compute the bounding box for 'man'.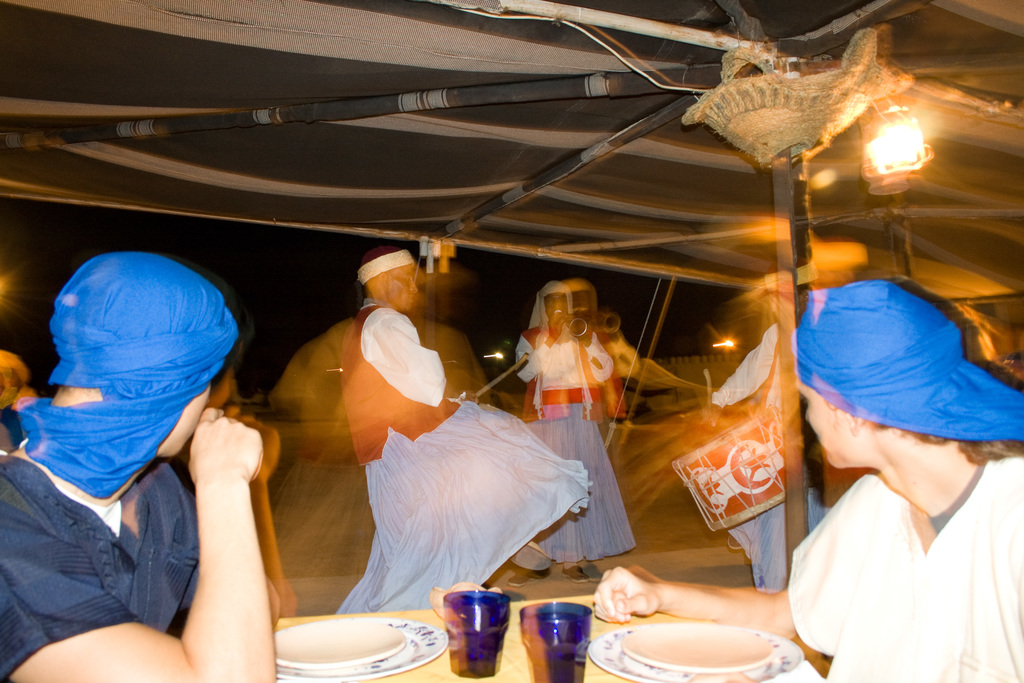
{"left": 711, "top": 267, "right": 815, "bottom": 582}.
